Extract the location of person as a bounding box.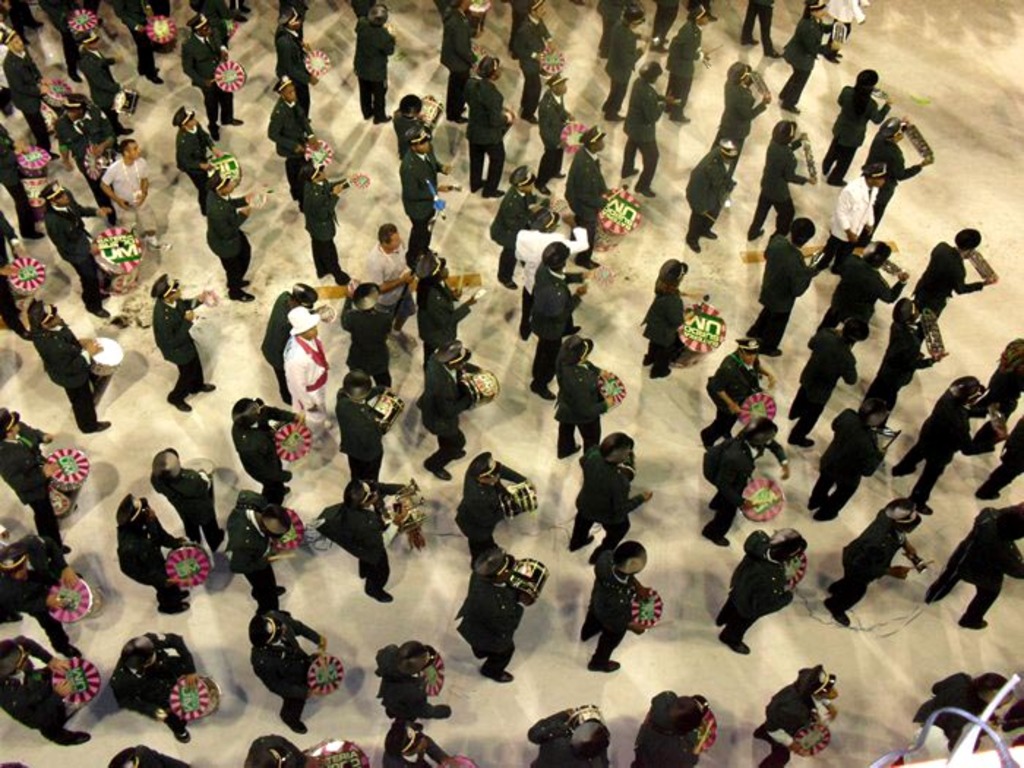
246:729:307:767.
